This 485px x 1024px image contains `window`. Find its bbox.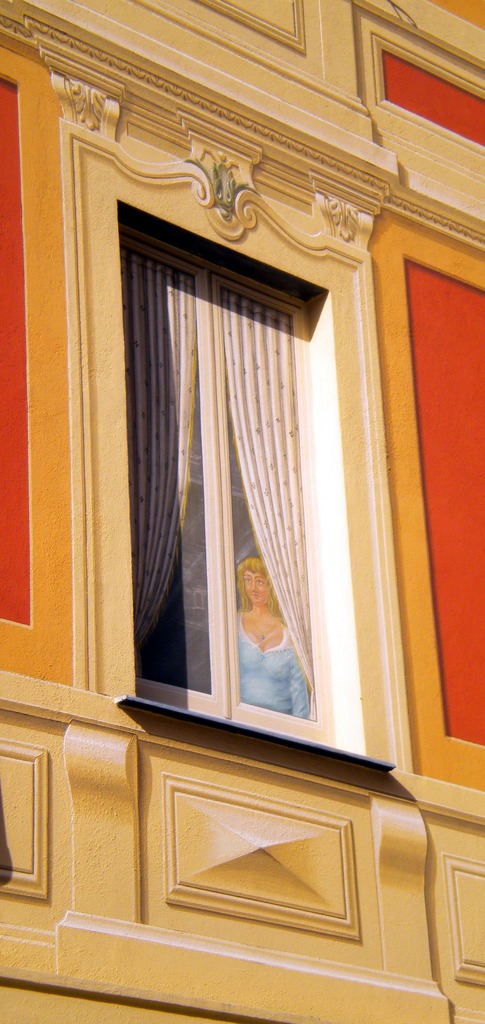
BBox(74, 192, 380, 757).
